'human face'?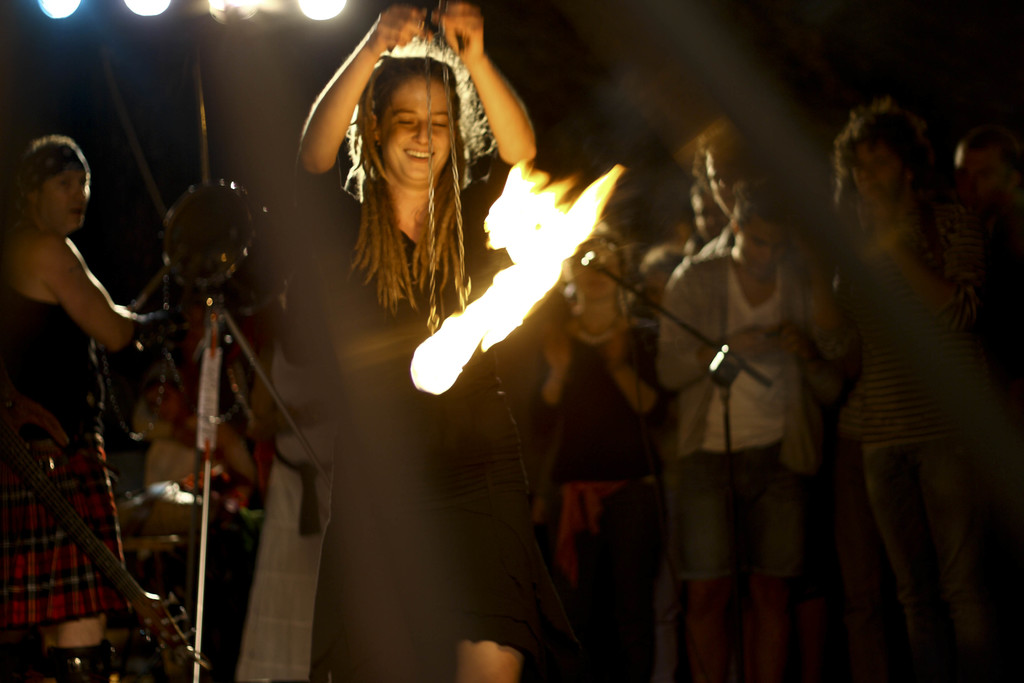
{"x1": 38, "y1": 165, "x2": 90, "y2": 229}
